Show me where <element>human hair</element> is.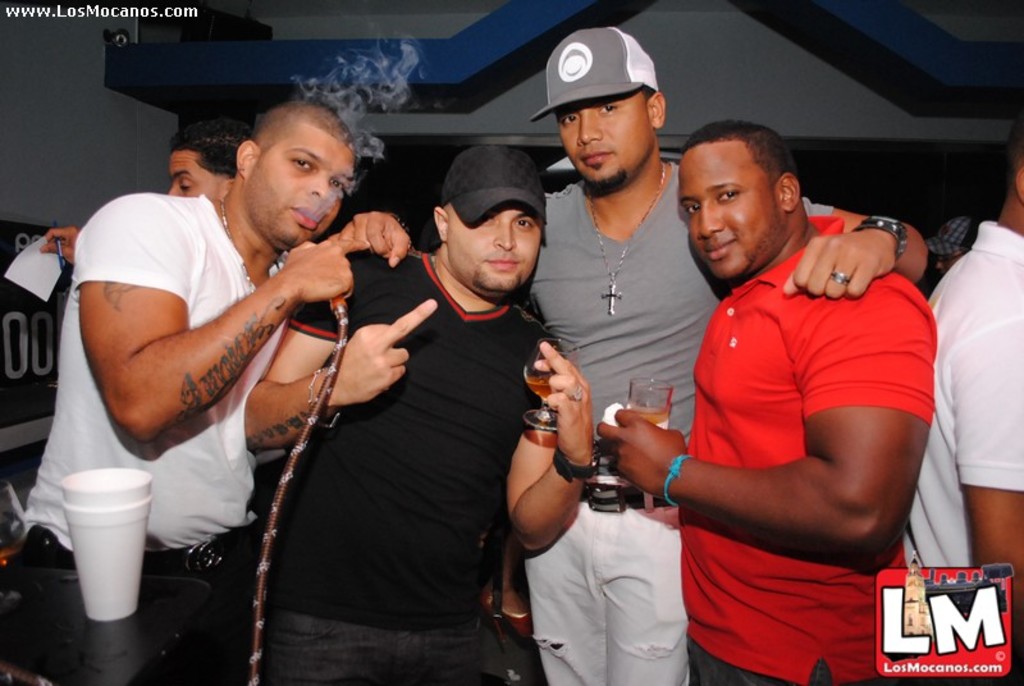
<element>human hair</element> is at BBox(1009, 118, 1023, 166).
